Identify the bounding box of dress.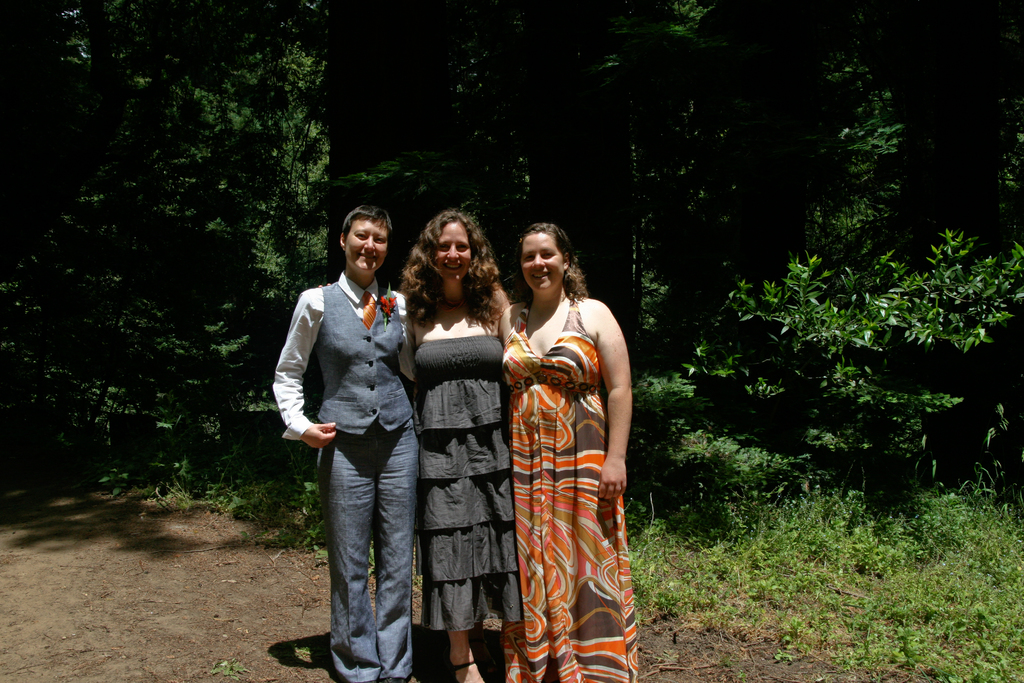
Rect(501, 300, 636, 682).
